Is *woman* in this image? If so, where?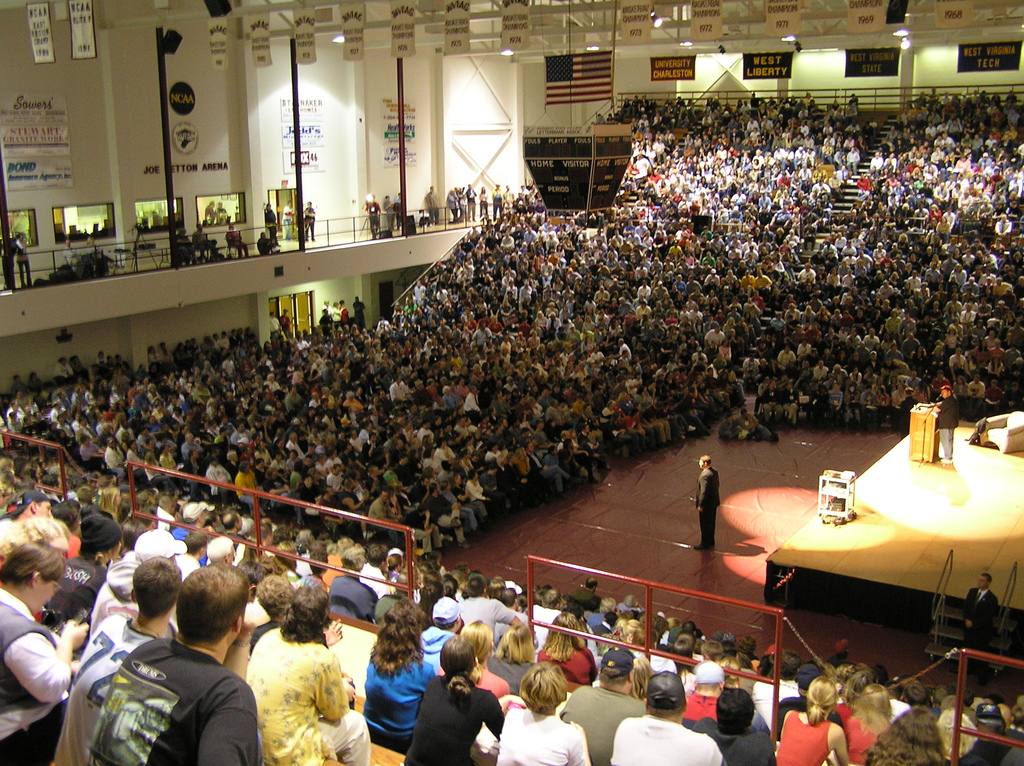
Yes, at <box>844,682,893,765</box>.
